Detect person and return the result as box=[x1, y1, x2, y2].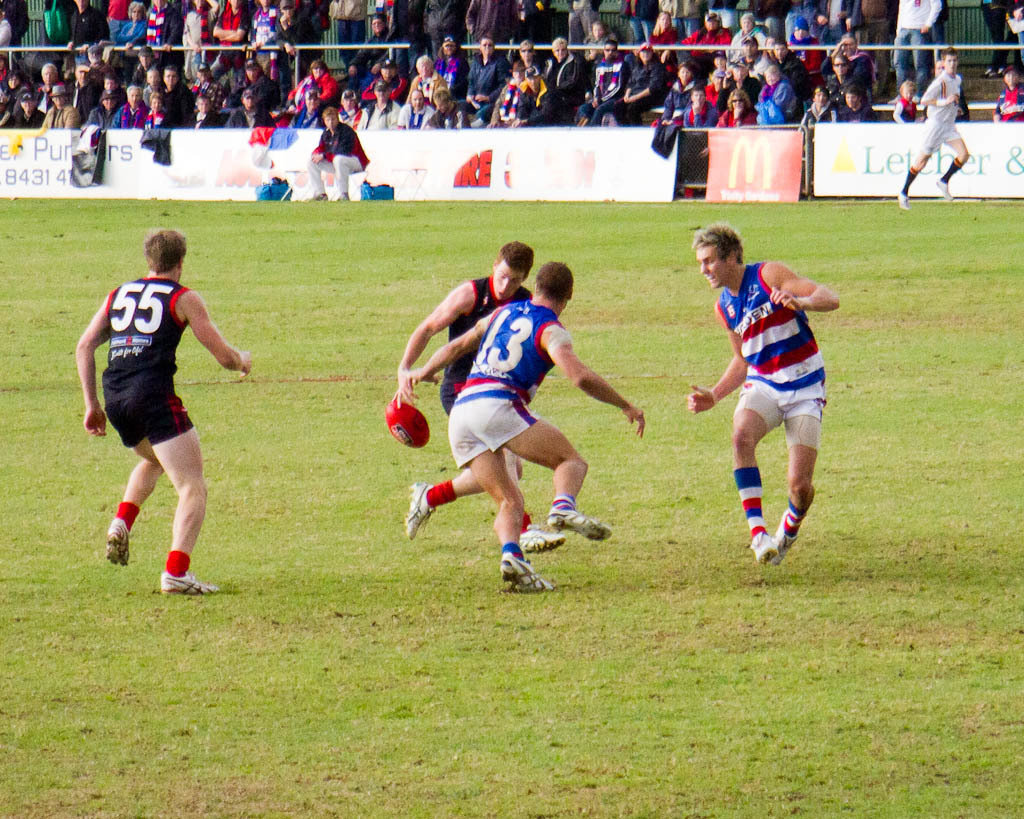
box=[392, 243, 569, 556].
